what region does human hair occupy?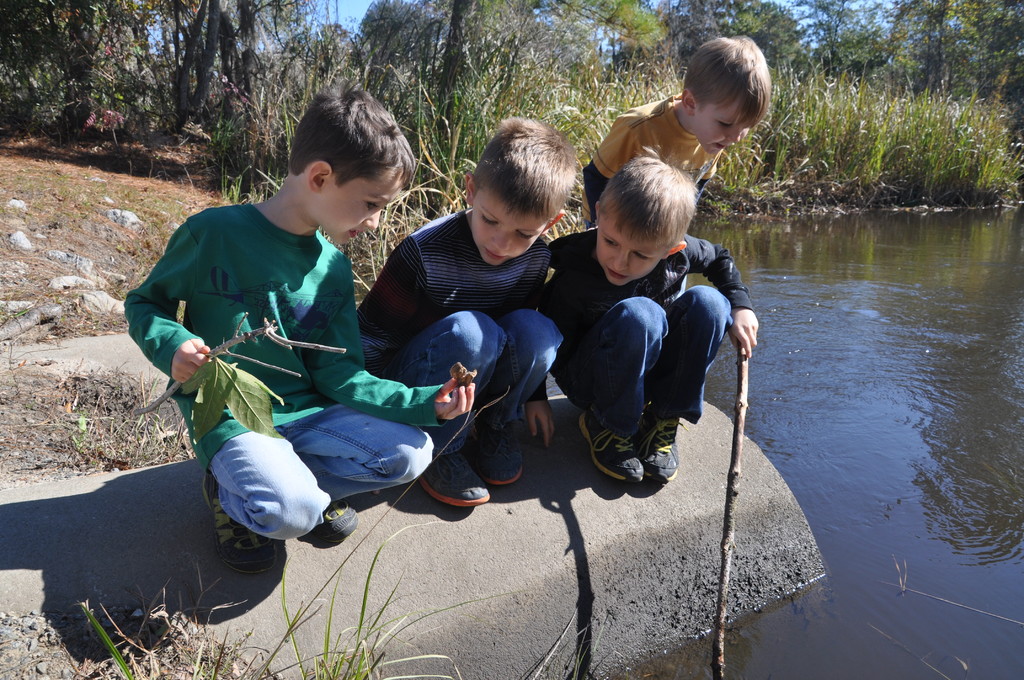
<bbox>687, 31, 783, 137</bbox>.
